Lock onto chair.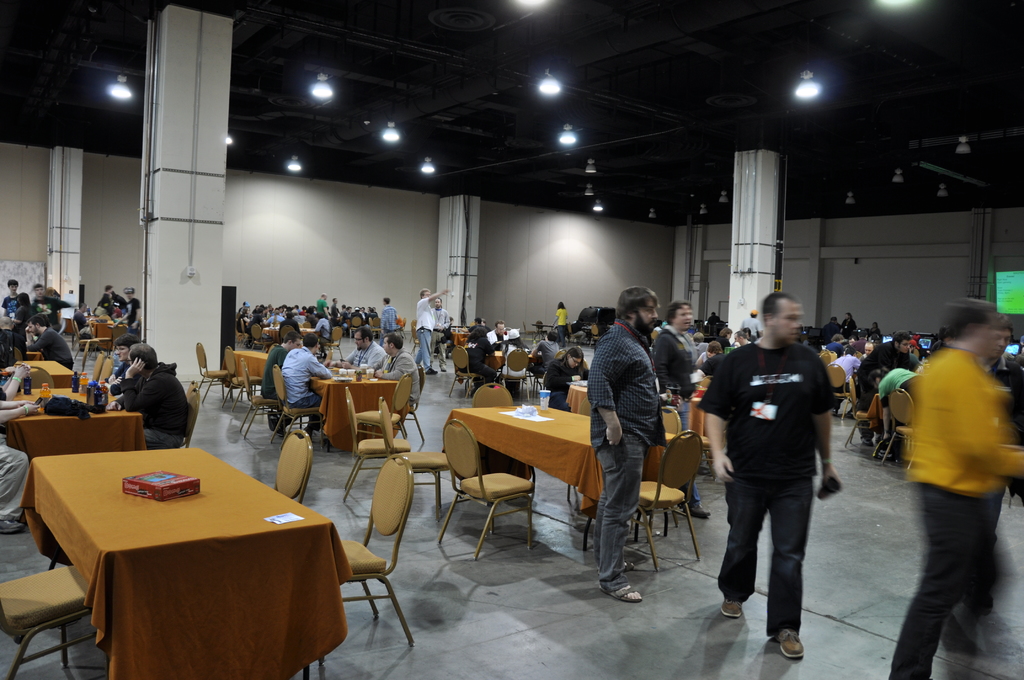
Locked: (left=844, top=376, right=872, bottom=449).
